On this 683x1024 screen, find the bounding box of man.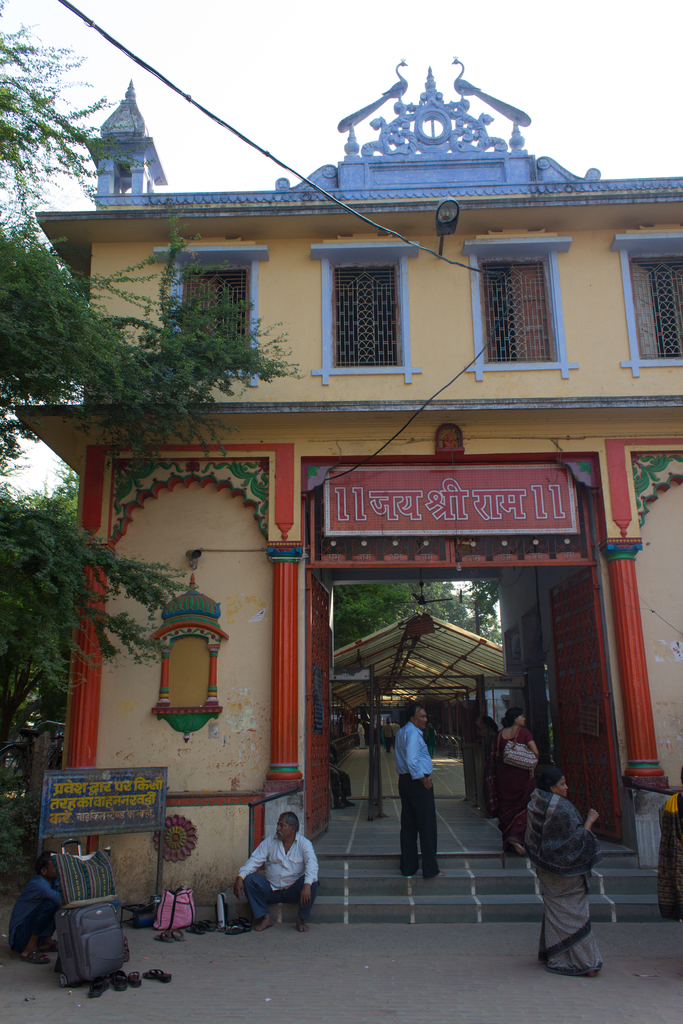
Bounding box: l=355, t=718, r=366, b=749.
